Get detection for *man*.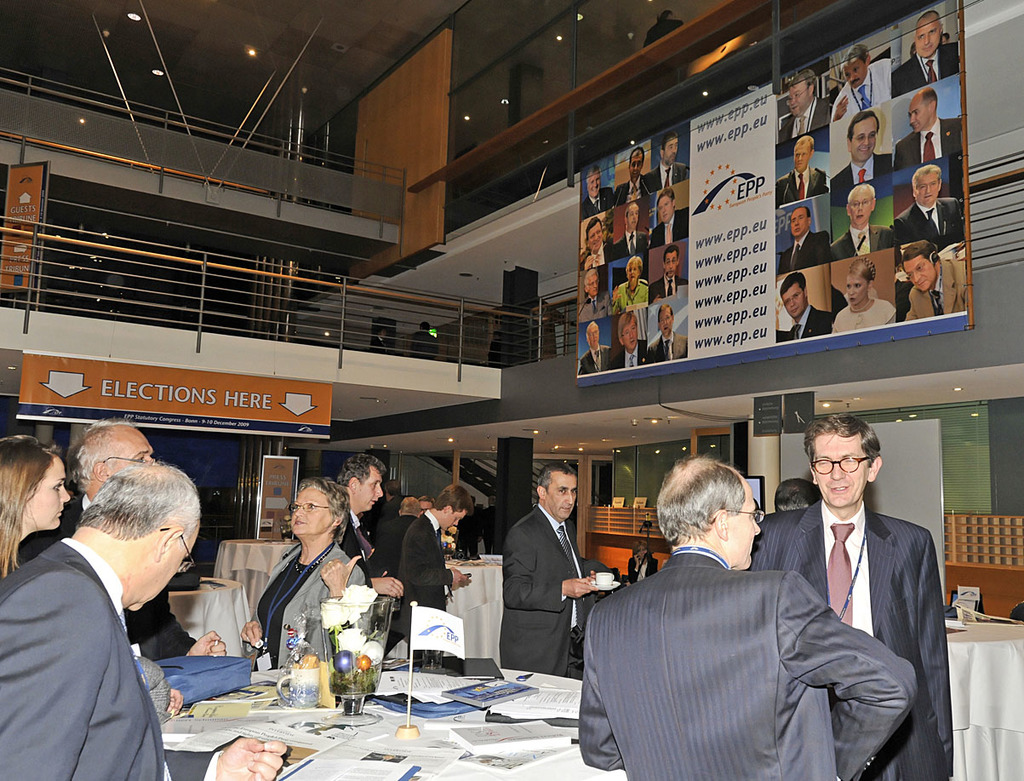
Detection: box=[580, 214, 609, 267].
